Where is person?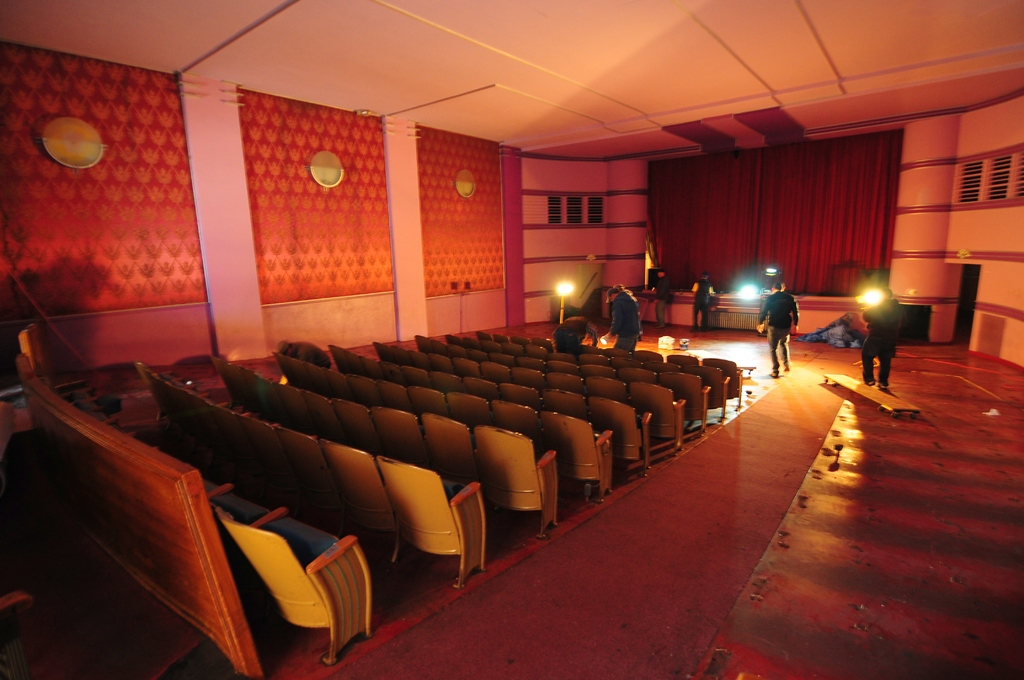
detection(858, 279, 904, 392).
